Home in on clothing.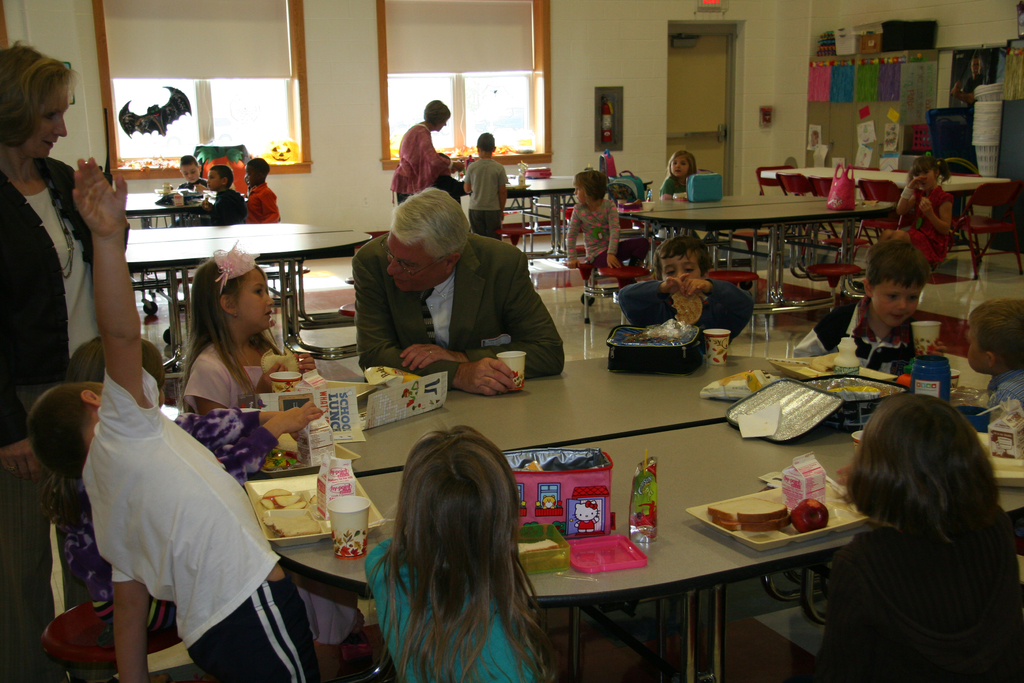
Homed in at l=564, t=201, r=653, b=304.
